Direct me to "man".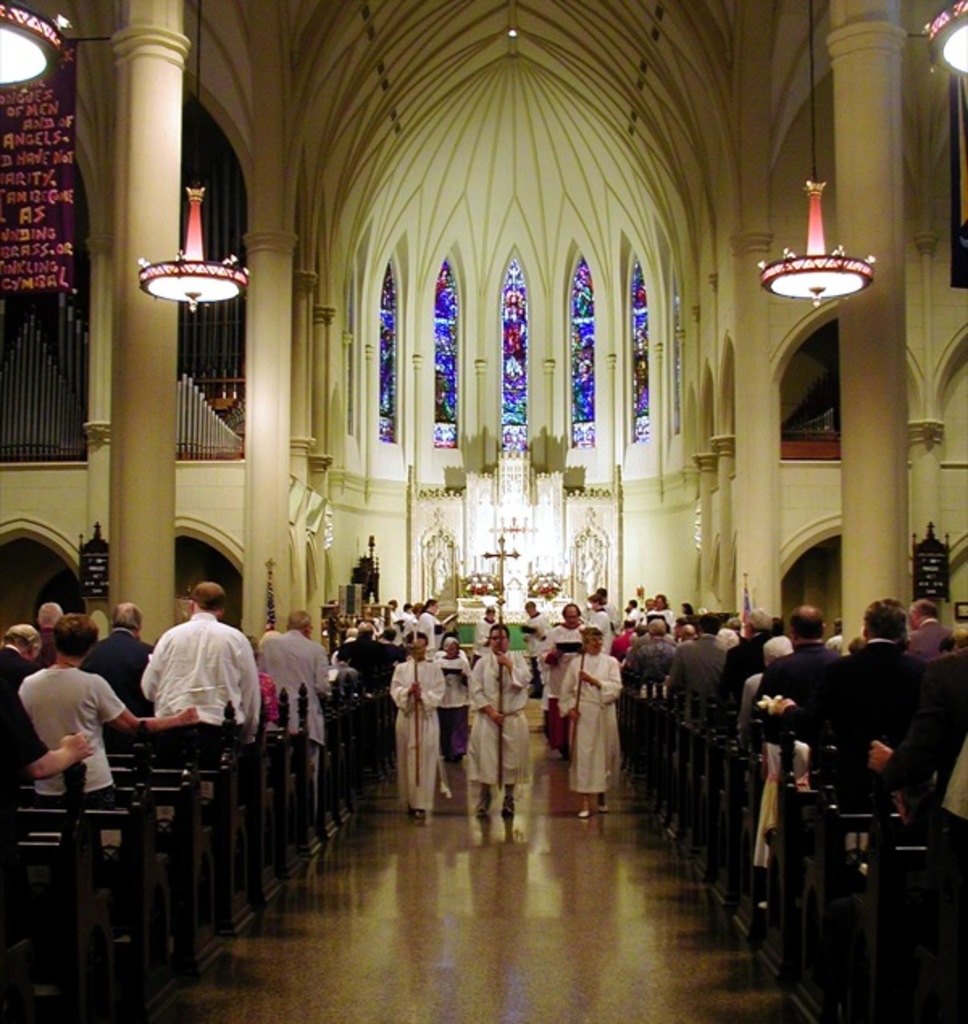
Direction: [left=0, top=682, right=95, bottom=774].
